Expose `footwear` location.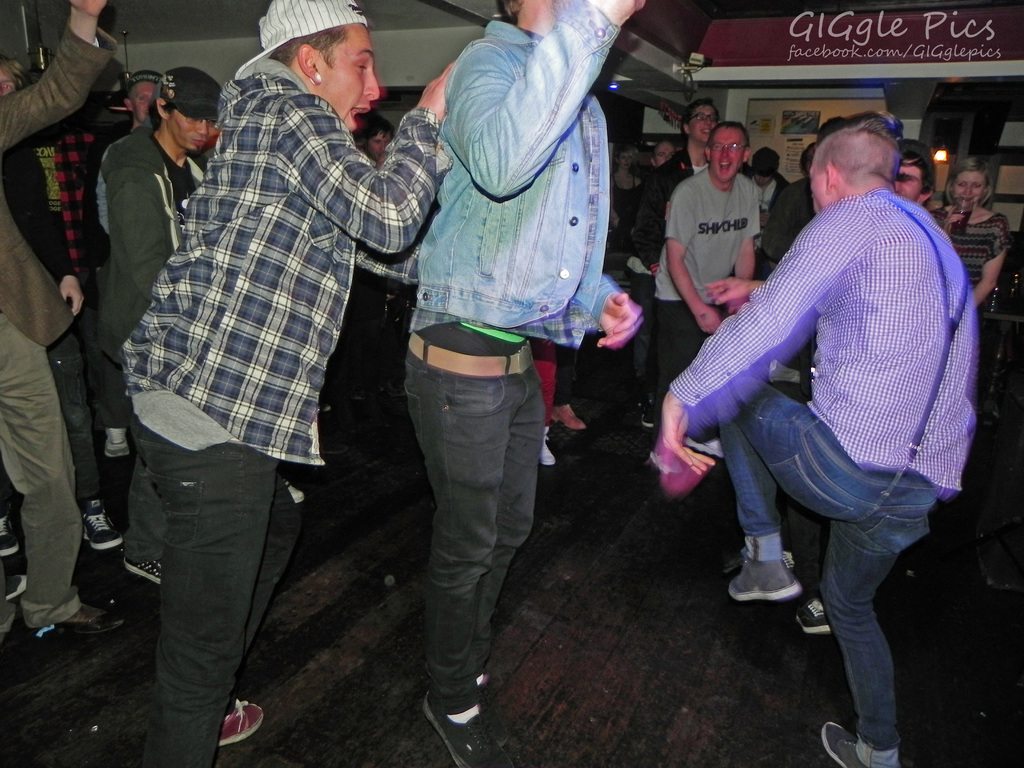
Exposed at <box>1,577,35,601</box>.
